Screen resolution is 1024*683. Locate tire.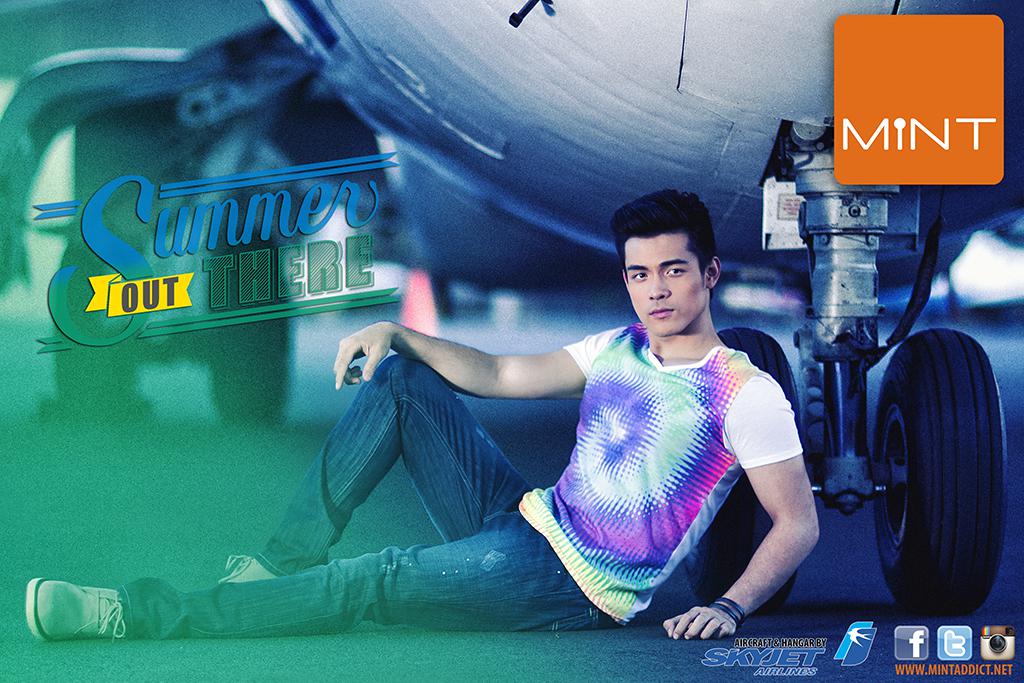
(206,230,294,427).
